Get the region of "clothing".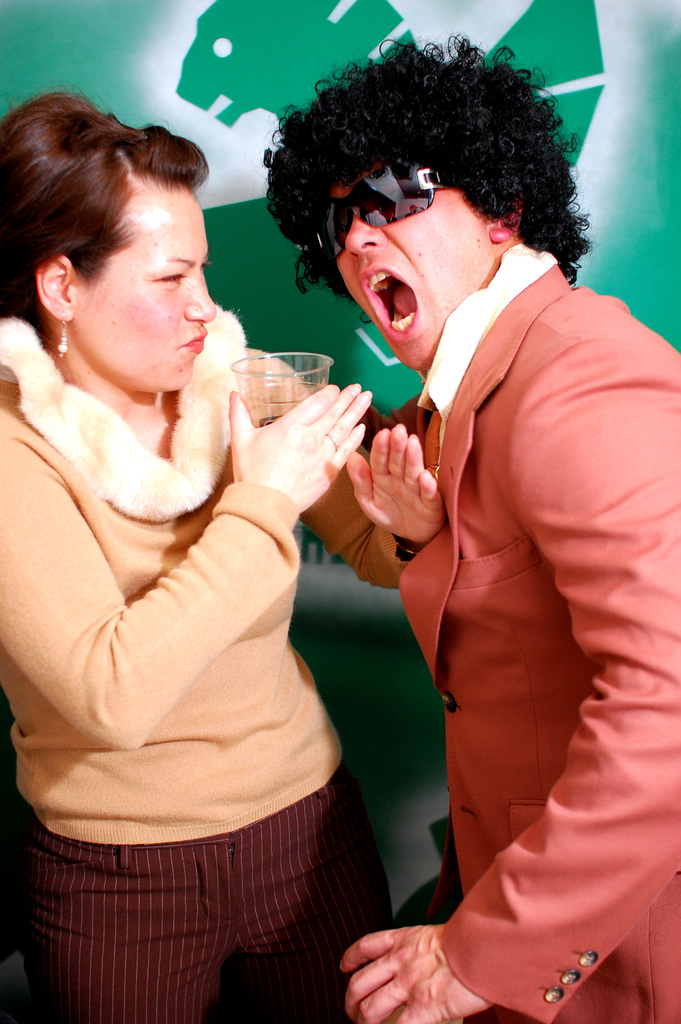
x1=384 y1=193 x2=655 y2=1023.
